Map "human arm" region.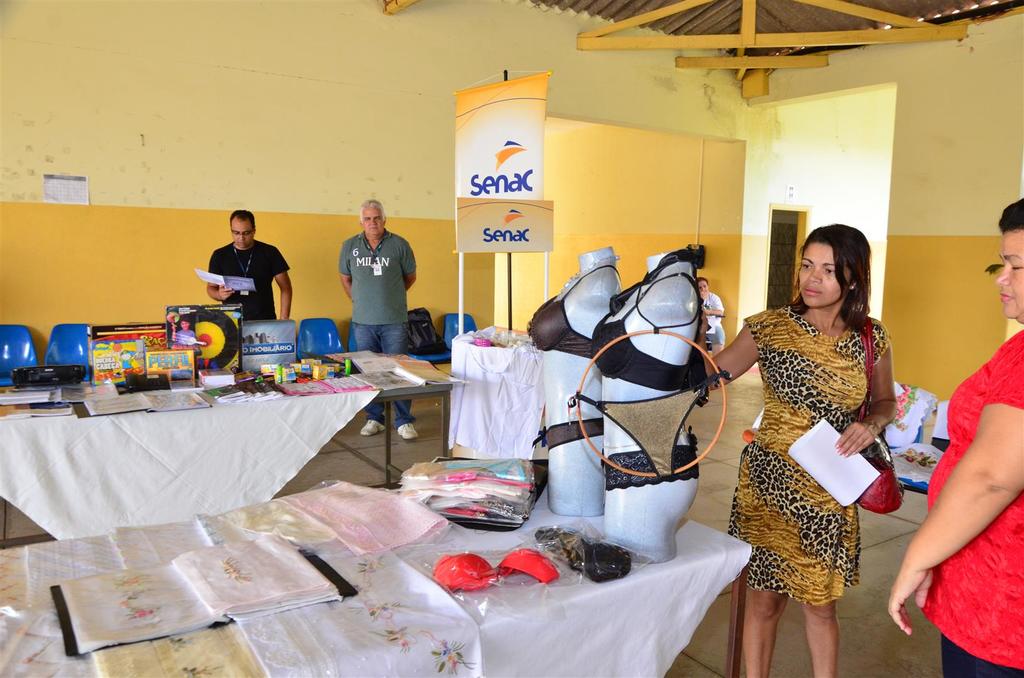
Mapped to l=906, t=379, r=1014, b=675.
